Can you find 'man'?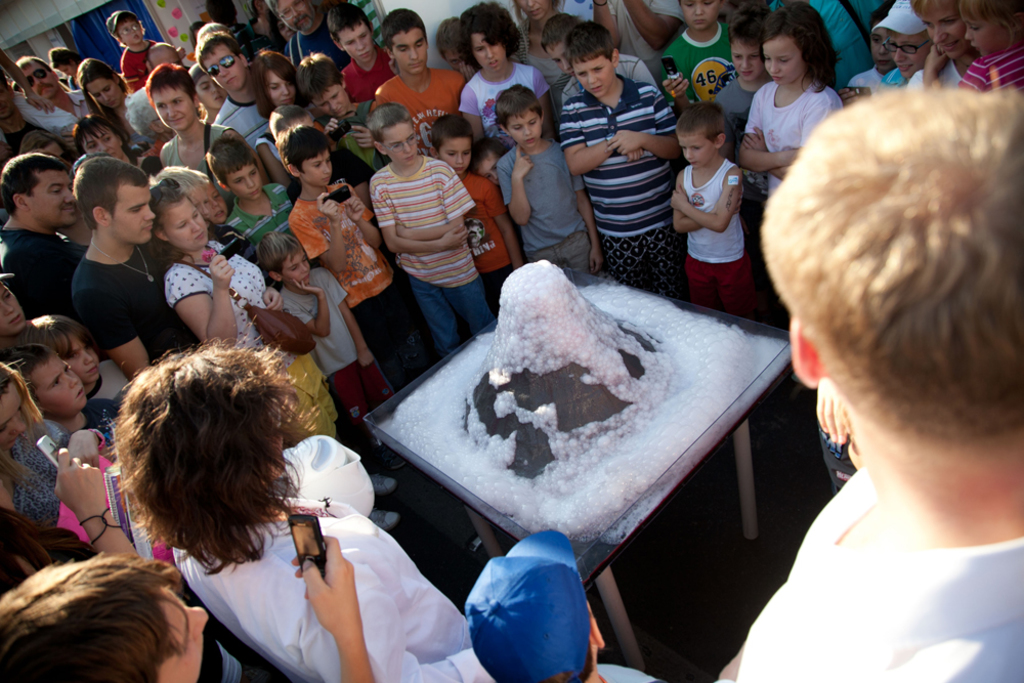
Yes, bounding box: bbox(268, 0, 353, 81).
